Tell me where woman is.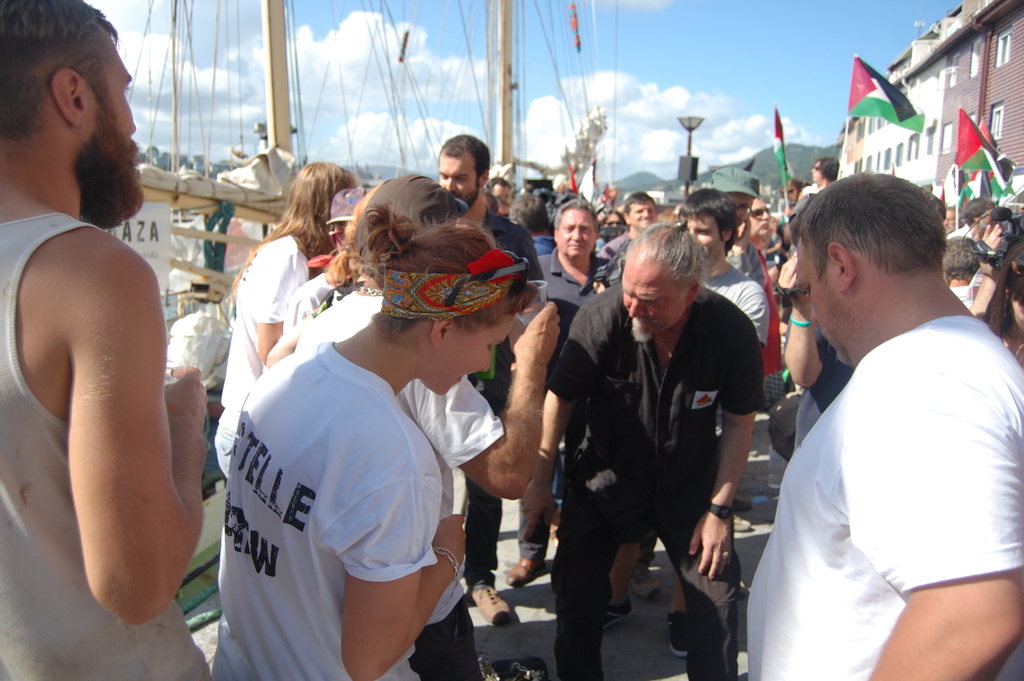
woman is at 796/156/845/195.
